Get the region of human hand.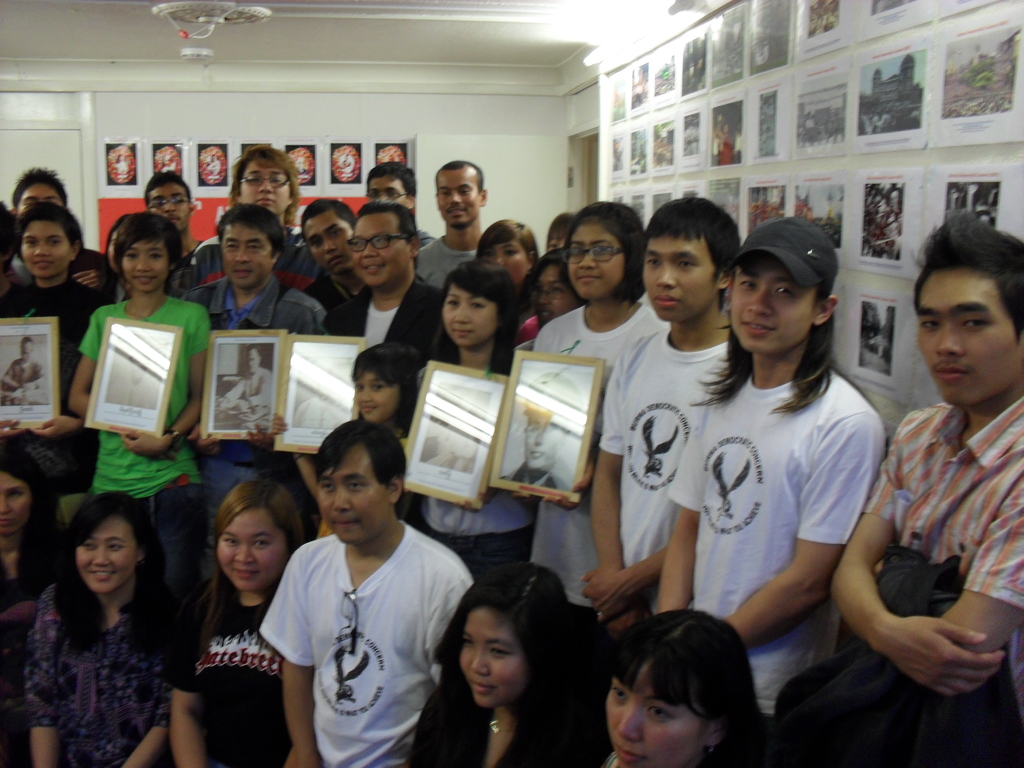
[left=717, top=113, right=727, bottom=124].
